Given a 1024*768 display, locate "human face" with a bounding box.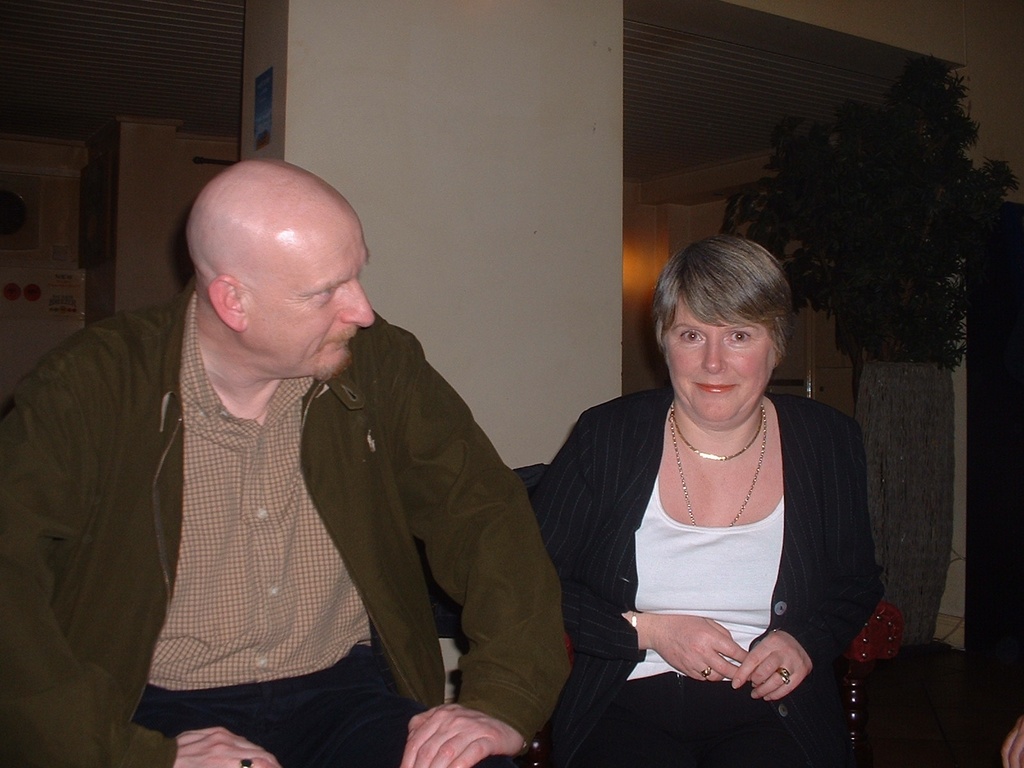
Located: Rect(246, 232, 372, 378).
